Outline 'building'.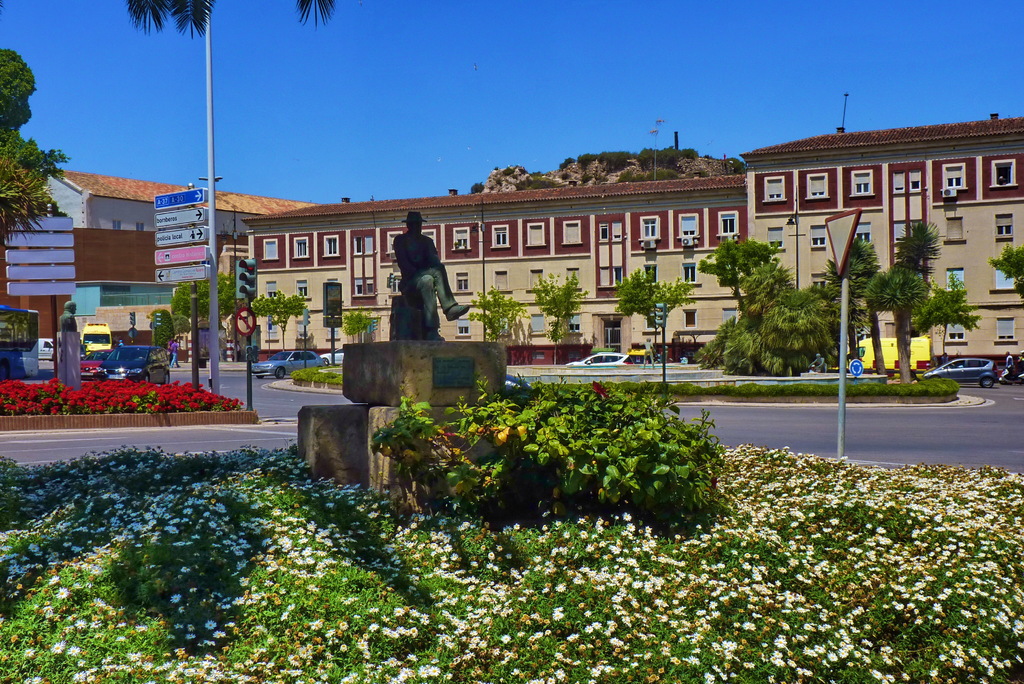
Outline: left=239, top=91, right=1023, bottom=368.
